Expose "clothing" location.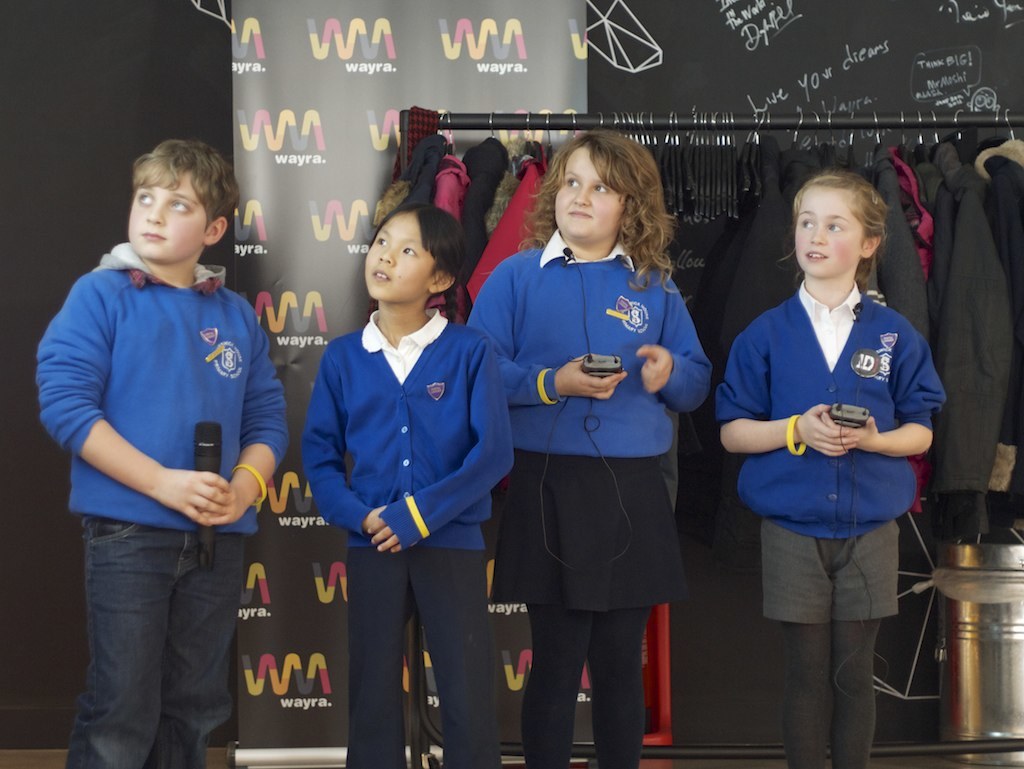
Exposed at Rect(714, 279, 946, 630).
